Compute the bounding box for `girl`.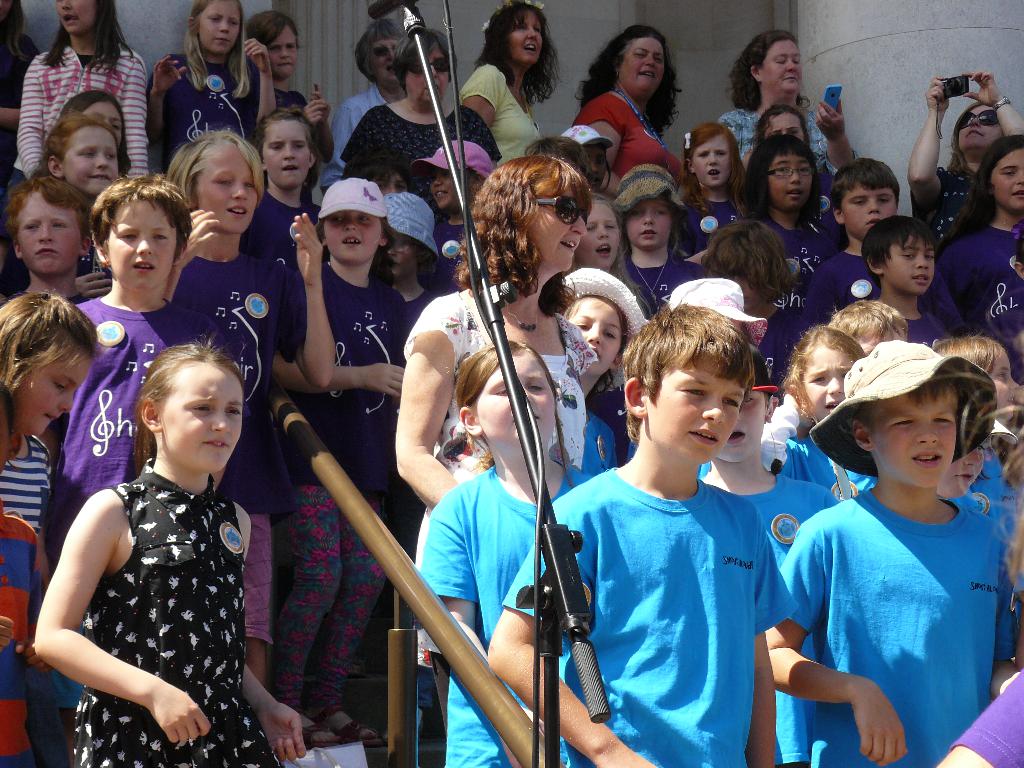
Rect(773, 319, 879, 767).
